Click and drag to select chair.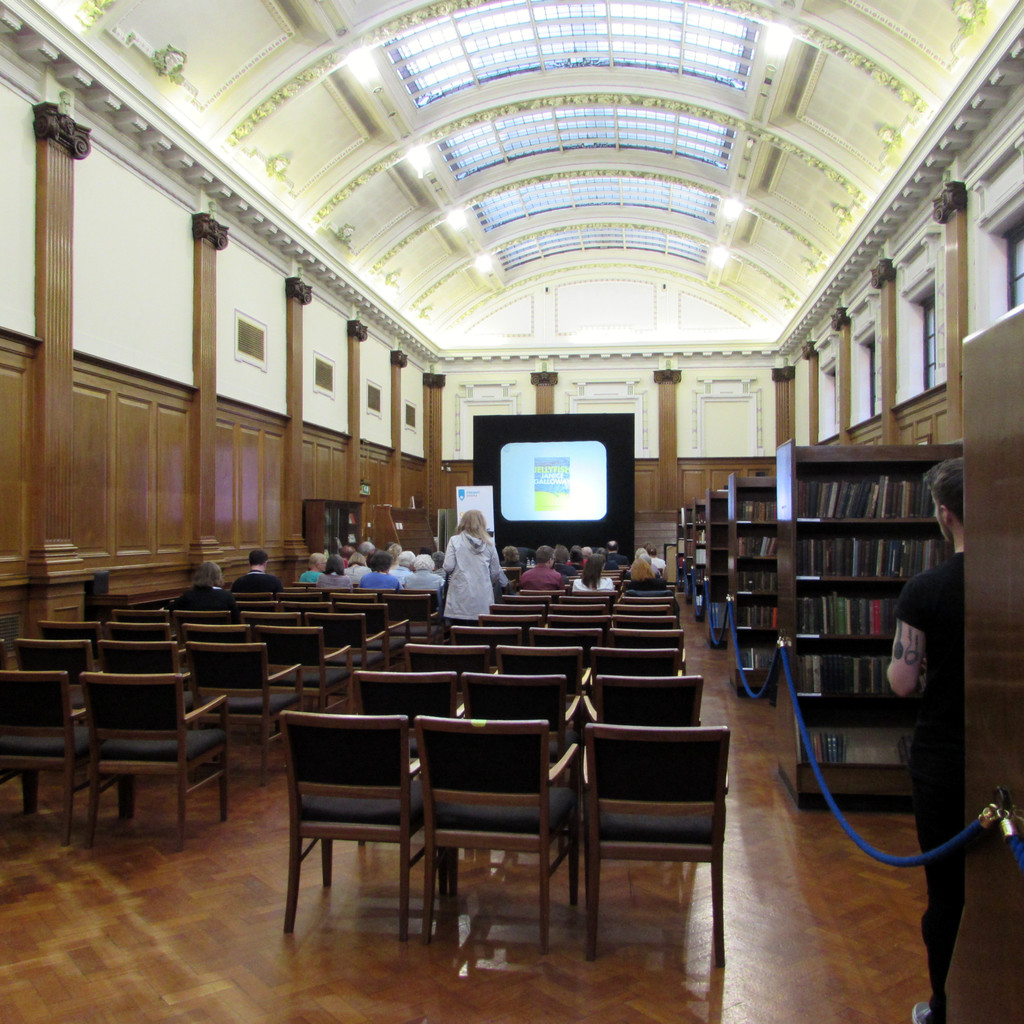
Selection: (612, 592, 672, 606).
